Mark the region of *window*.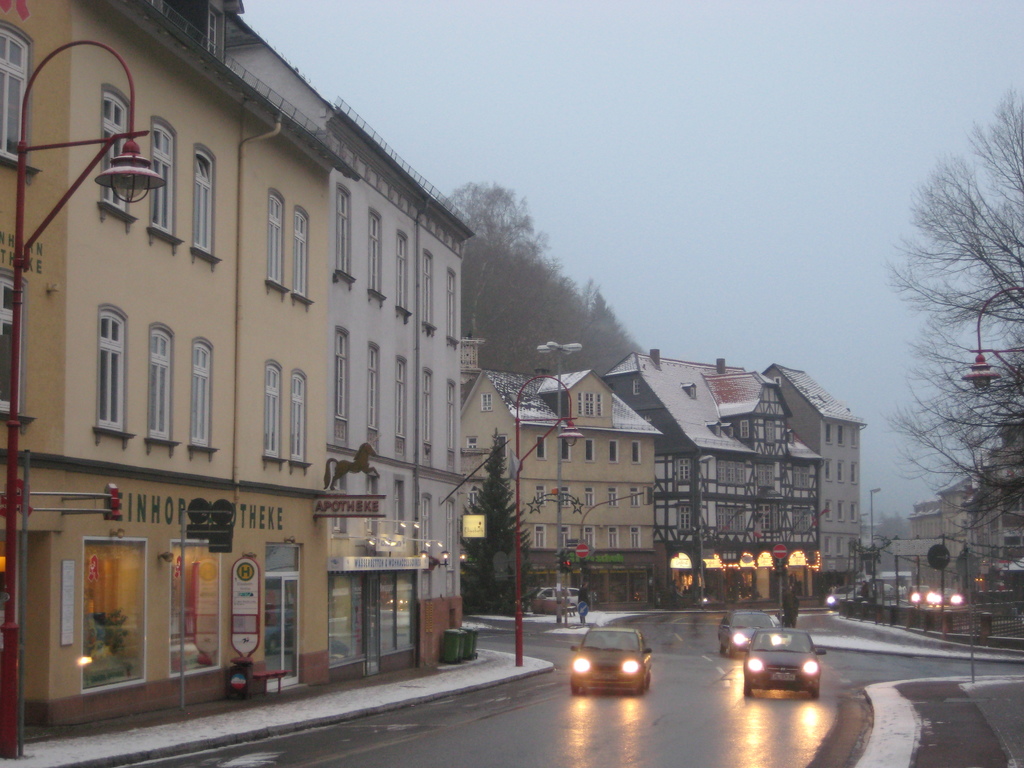
Region: (423,248,434,326).
